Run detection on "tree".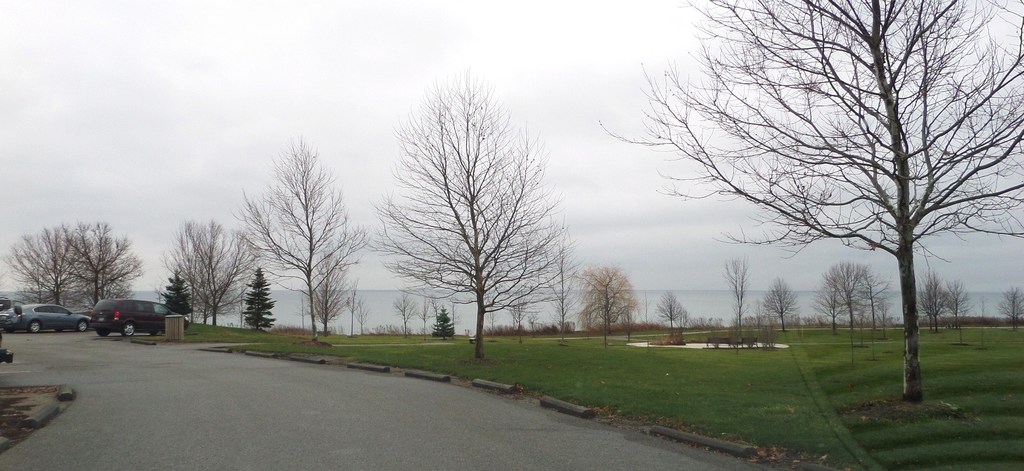
Result: 945:276:972:327.
